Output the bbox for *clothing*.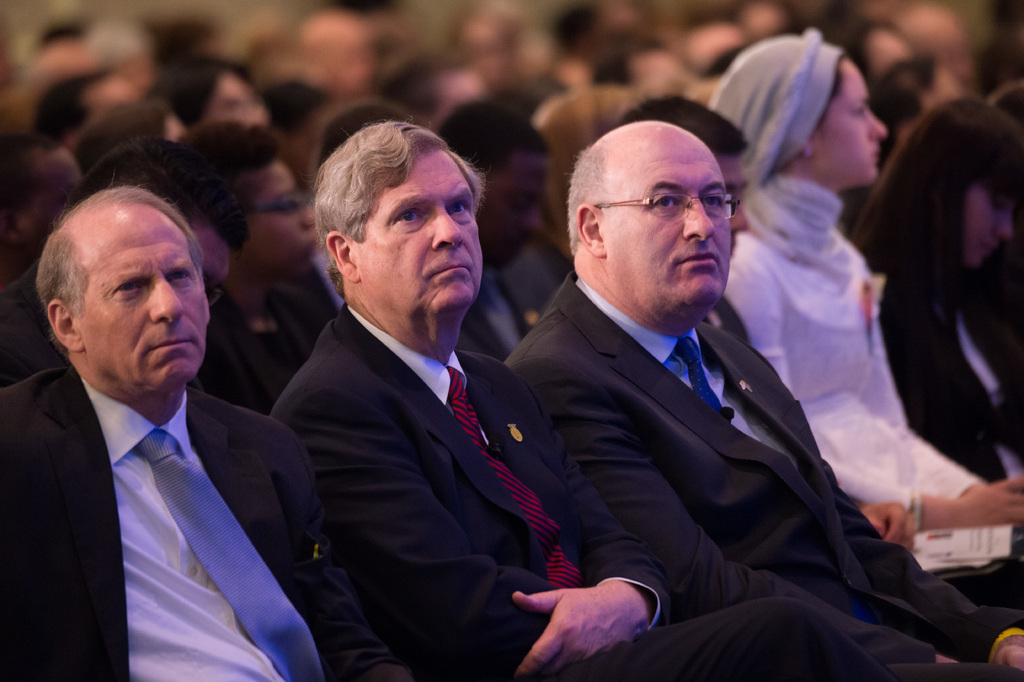
(886,262,1023,507).
